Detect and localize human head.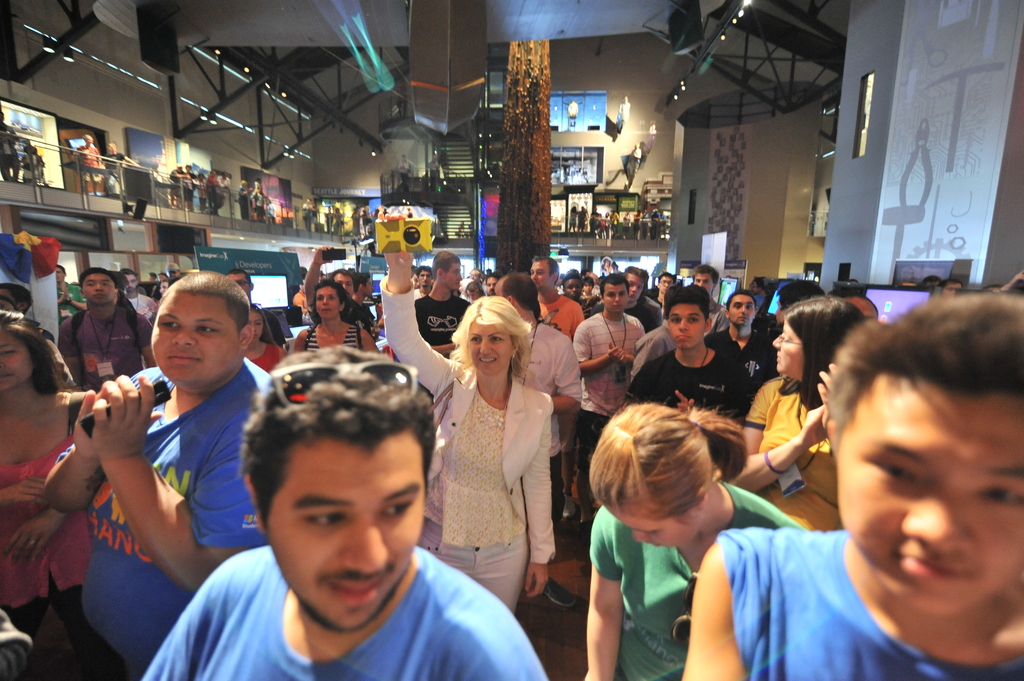
Localized at <box>601,271,636,312</box>.
